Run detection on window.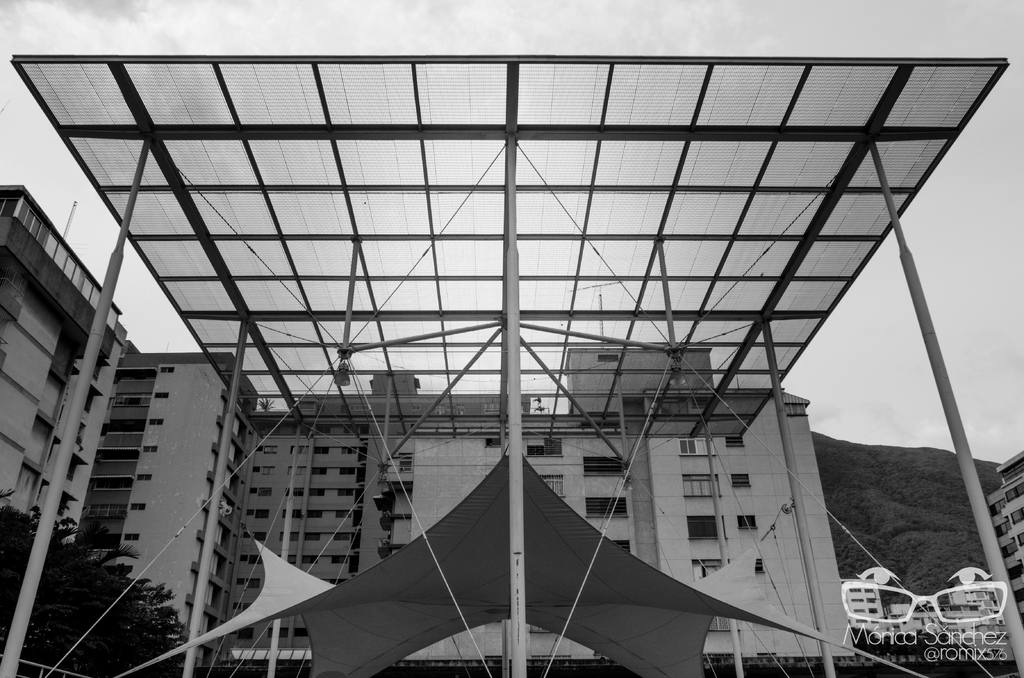
Result: 682,475,719,496.
